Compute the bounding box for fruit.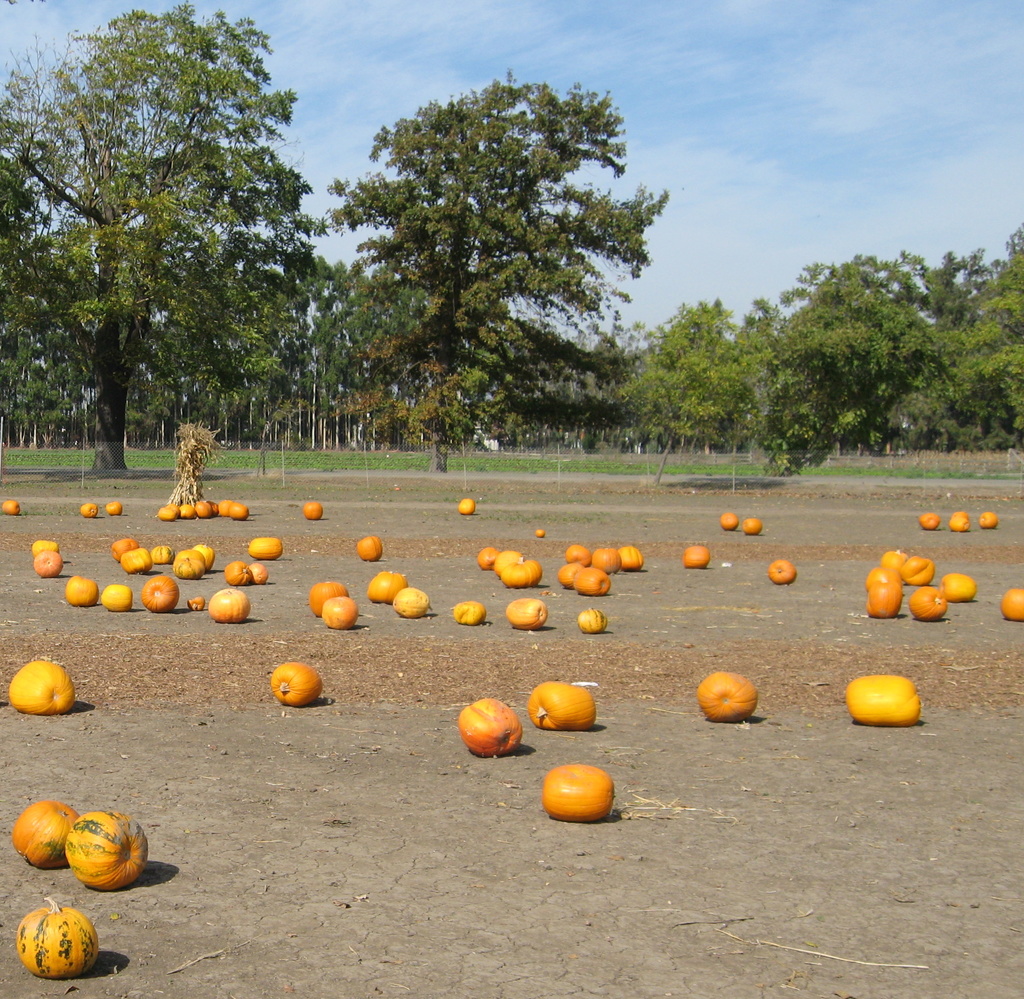
pyautogui.locateOnScreen(307, 584, 344, 608).
